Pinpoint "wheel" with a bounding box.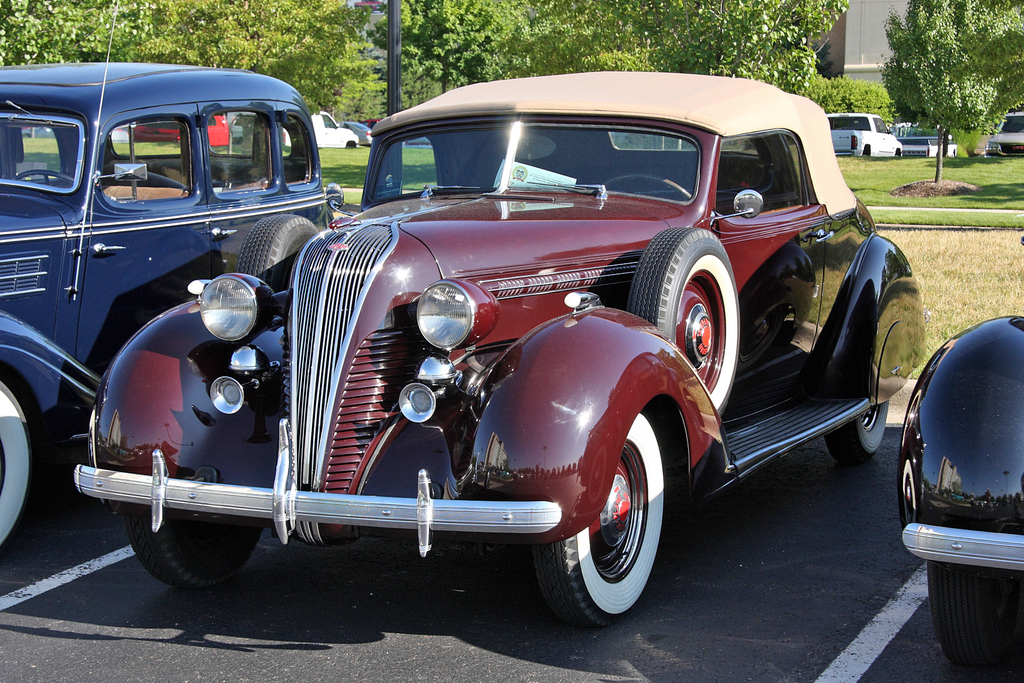
<box>237,213,319,292</box>.
